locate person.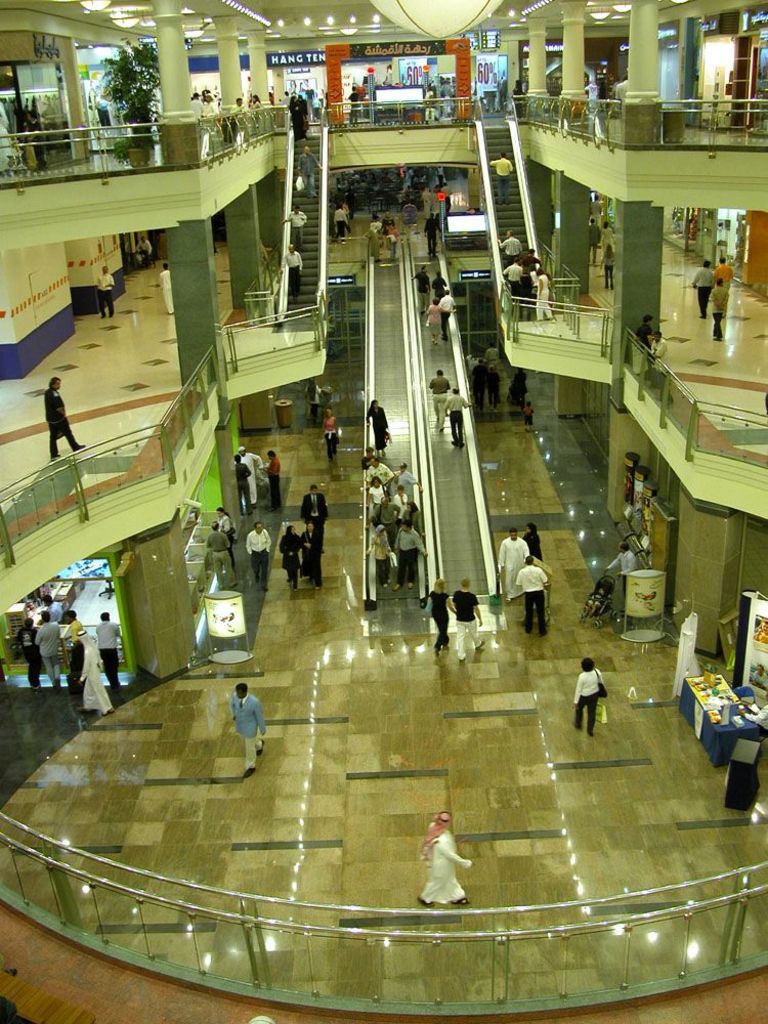
Bounding box: pyautogui.locateOnScreen(58, 601, 97, 689).
